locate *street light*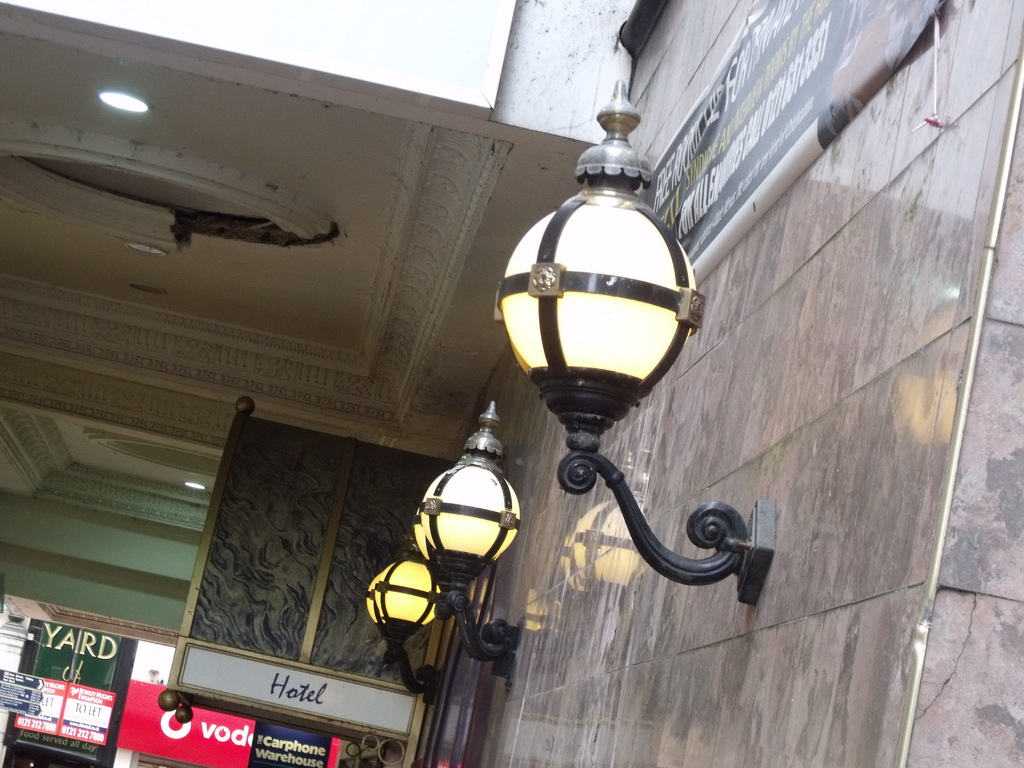
rect(468, 134, 731, 643)
